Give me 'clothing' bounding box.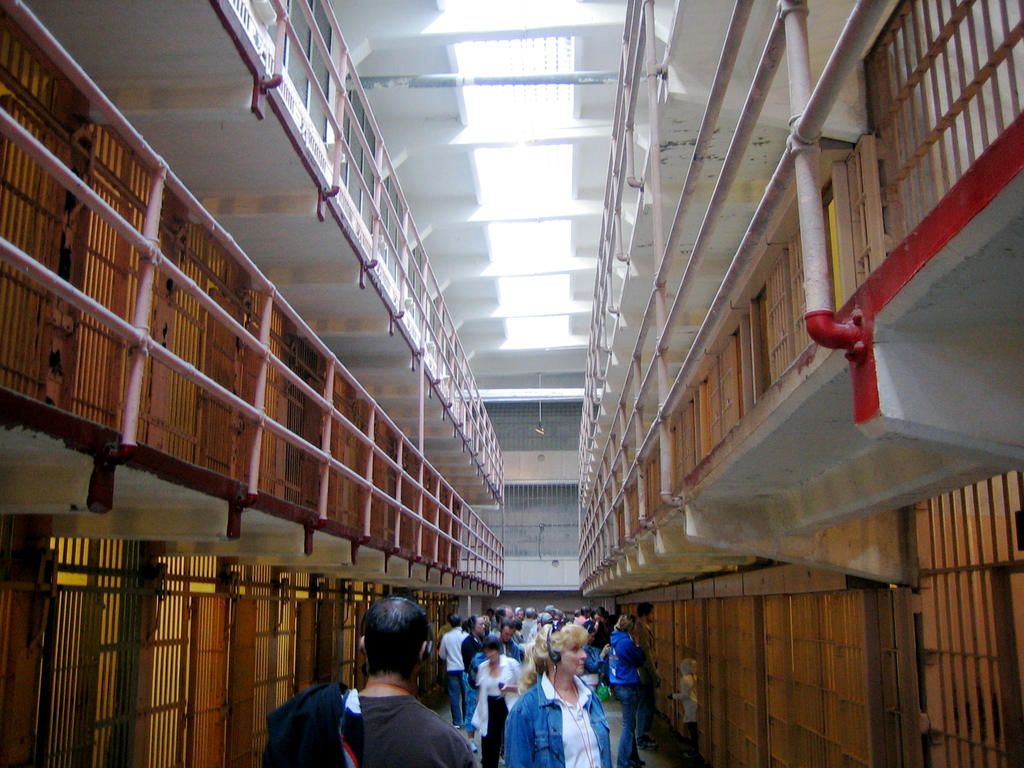
select_region(480, 654, 529, 750).
